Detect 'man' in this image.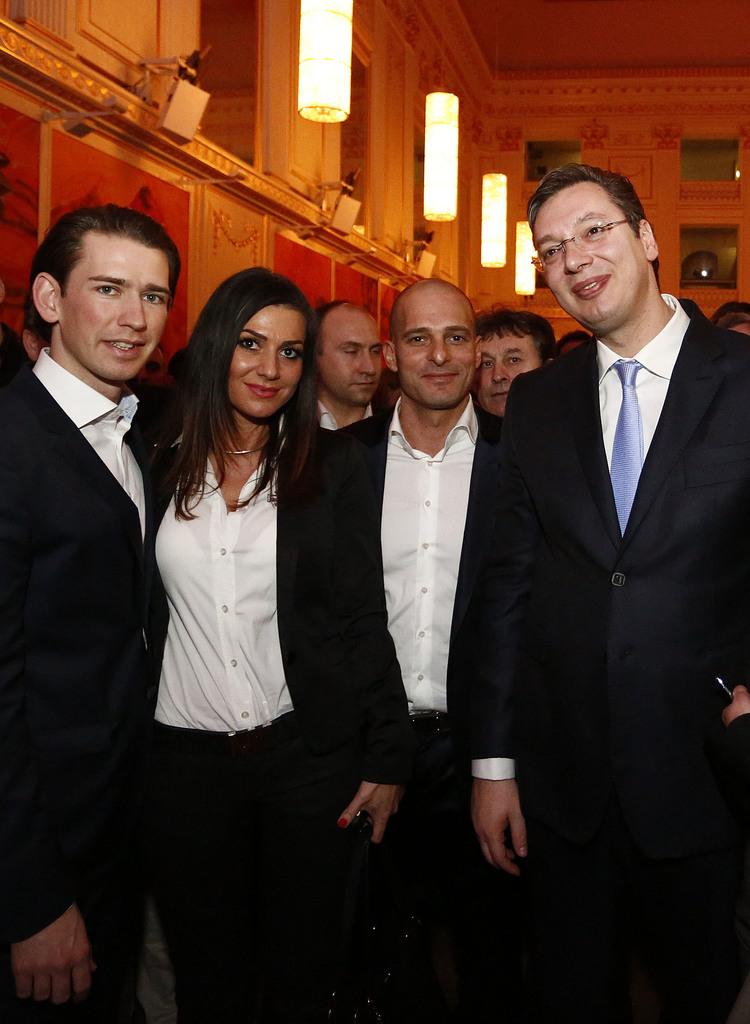
Detection: [left=447, top=152, right=749, bottom=1023].
